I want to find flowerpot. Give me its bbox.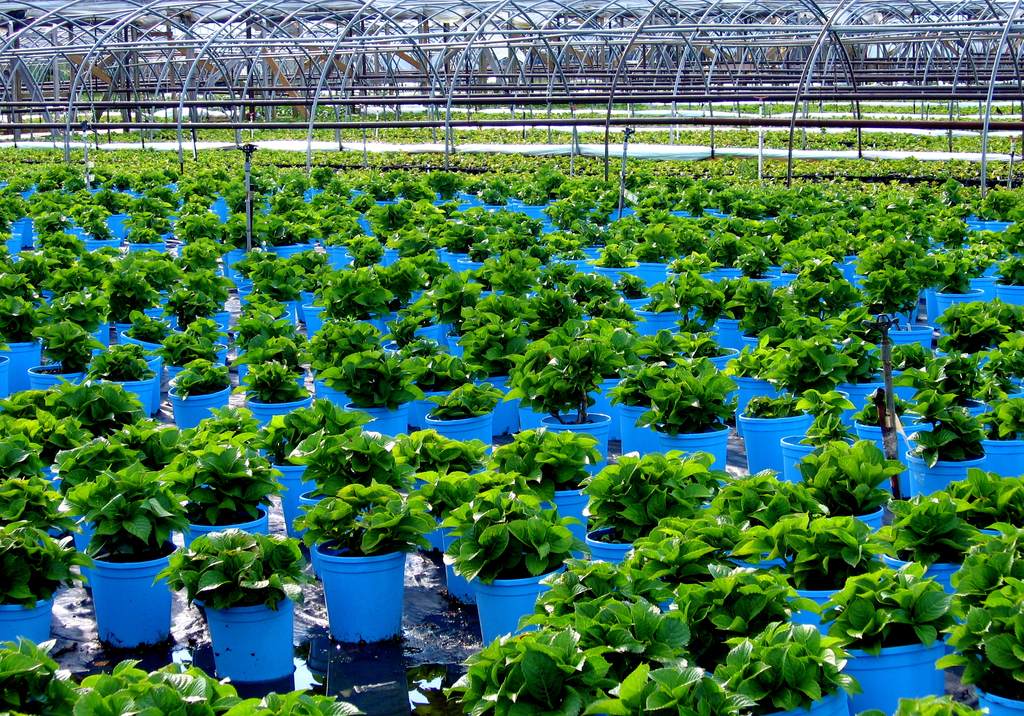
bbox(0, 592, 55, 657).
